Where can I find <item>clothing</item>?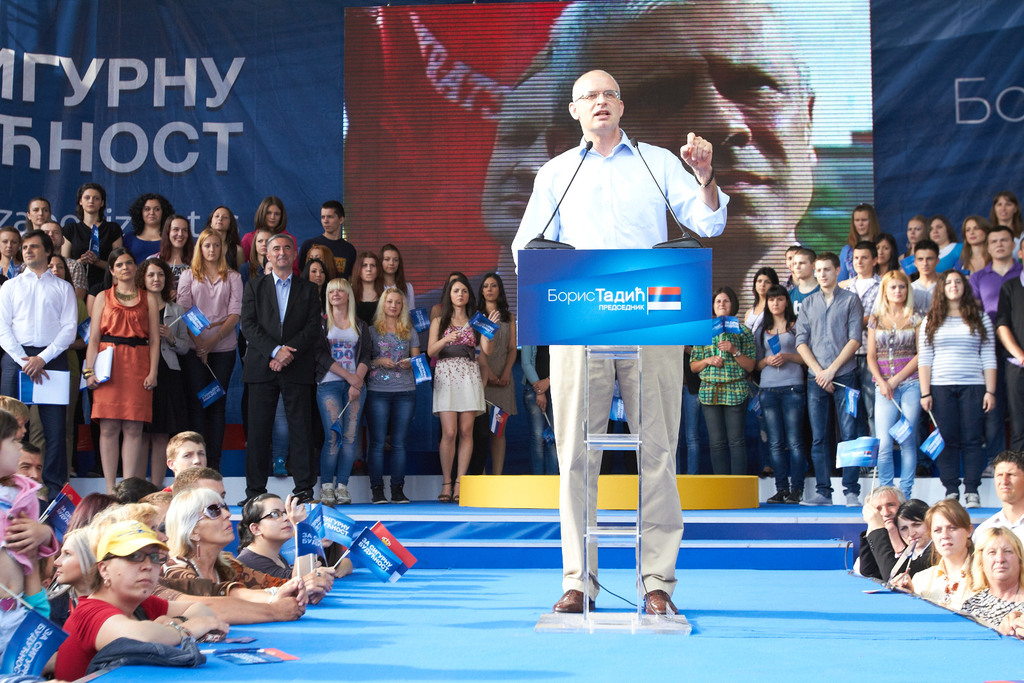
You can find it at x1=511, y1=125, x2=726, y2=598.
